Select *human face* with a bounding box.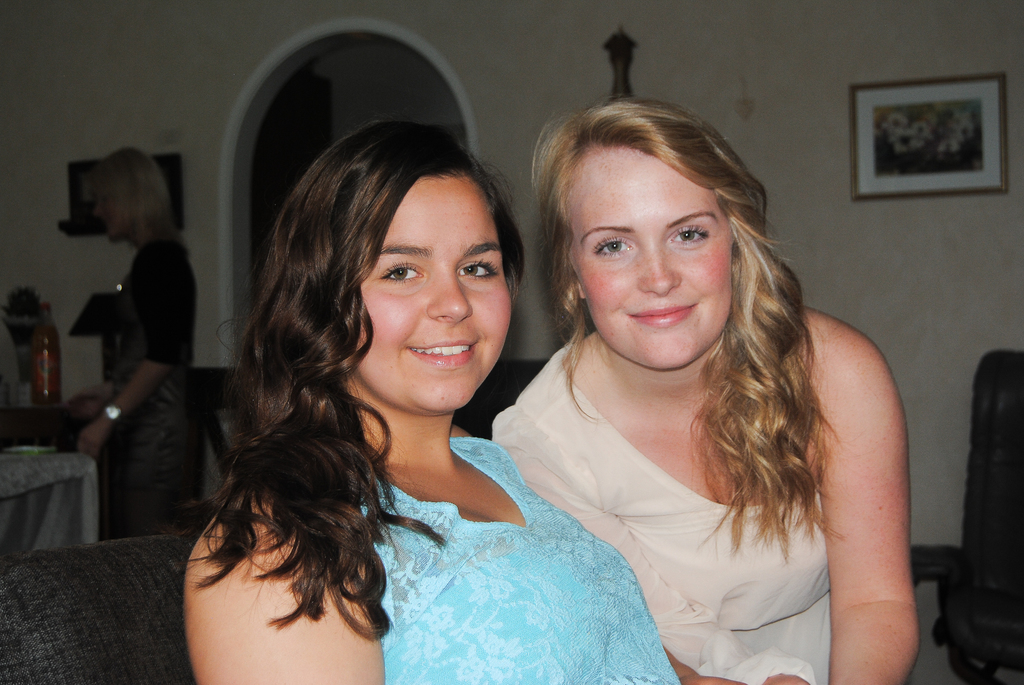
{"x1": 567, "y1": 146, "x2": 732, "y2": 366}.
